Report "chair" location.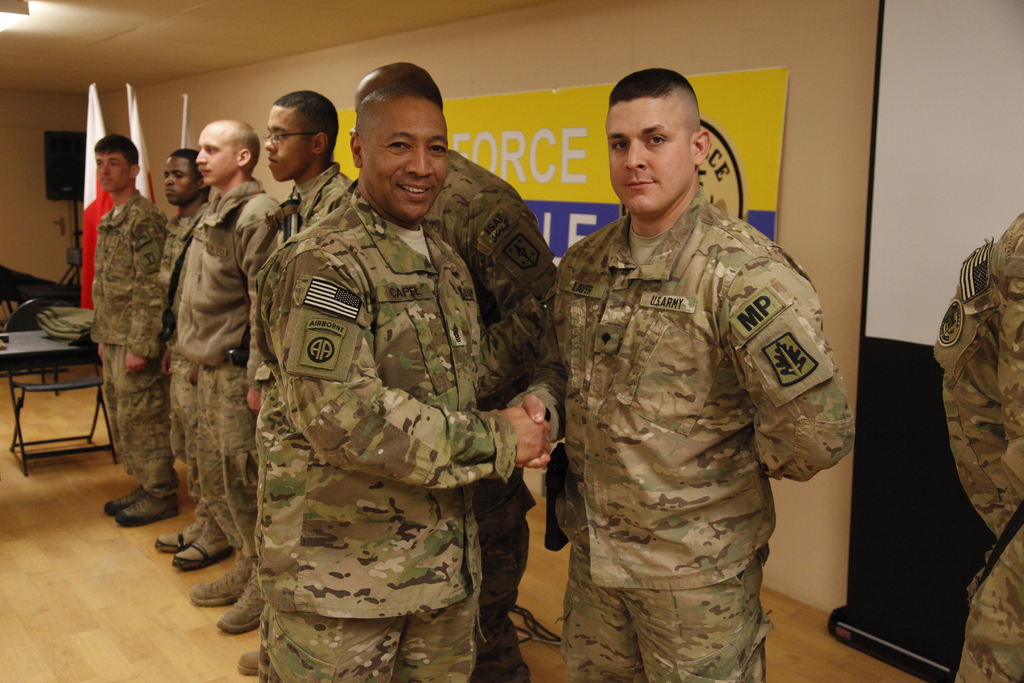
Report: l=6, t=320, r=104, b=477.
